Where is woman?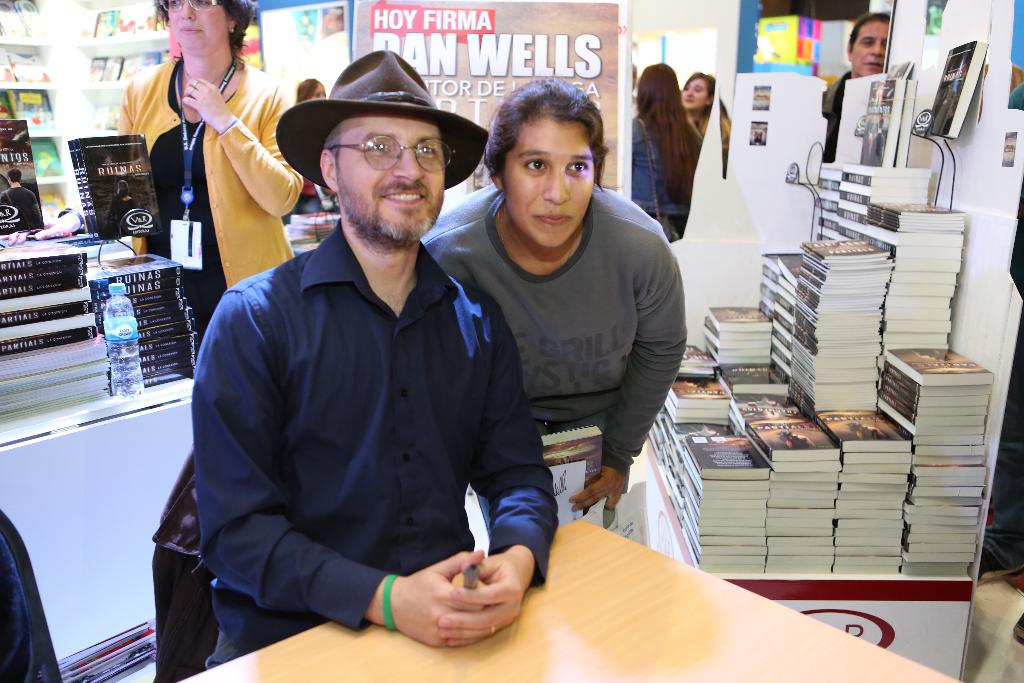
<box>10,0,306,370</box>.
